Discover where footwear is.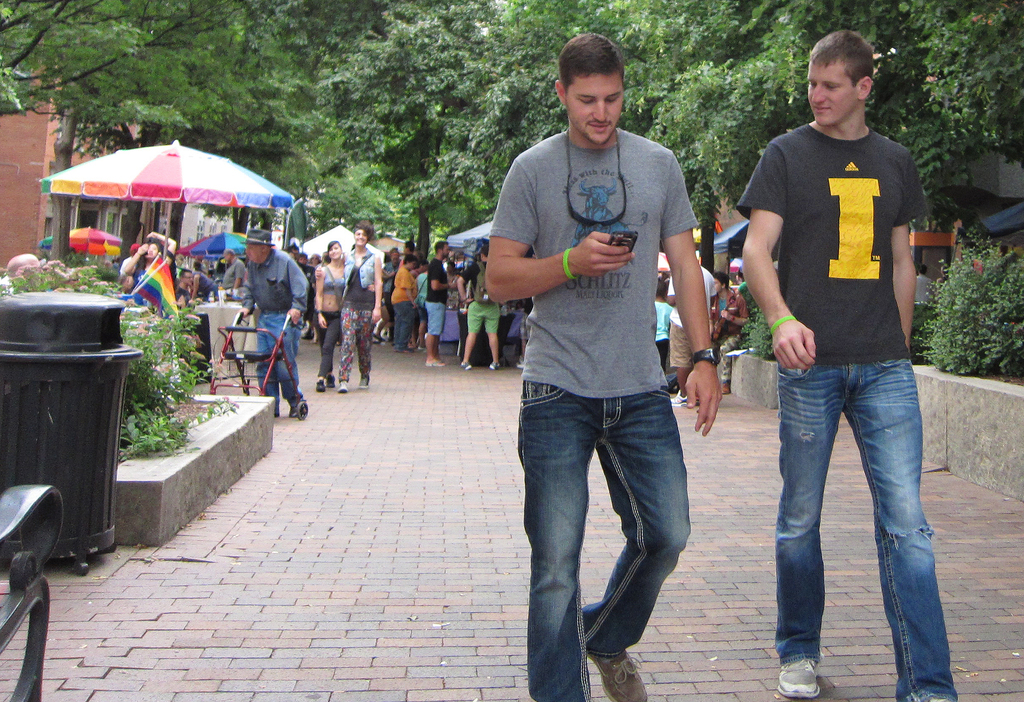
Discovered at detection(427, 359, 447, 366).
